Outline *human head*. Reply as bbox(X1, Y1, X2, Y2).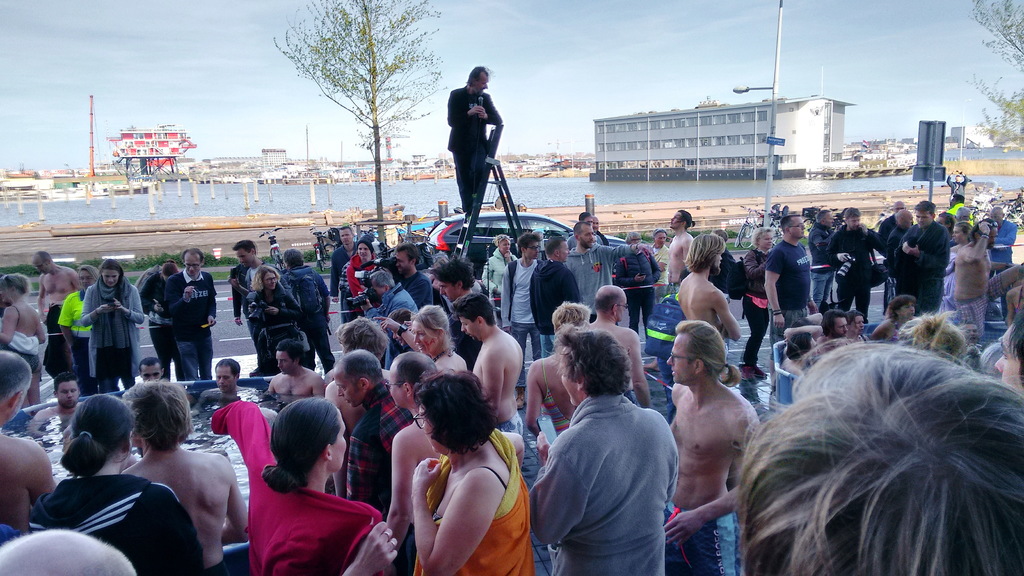
bbox(593, 285, 627, 319).
